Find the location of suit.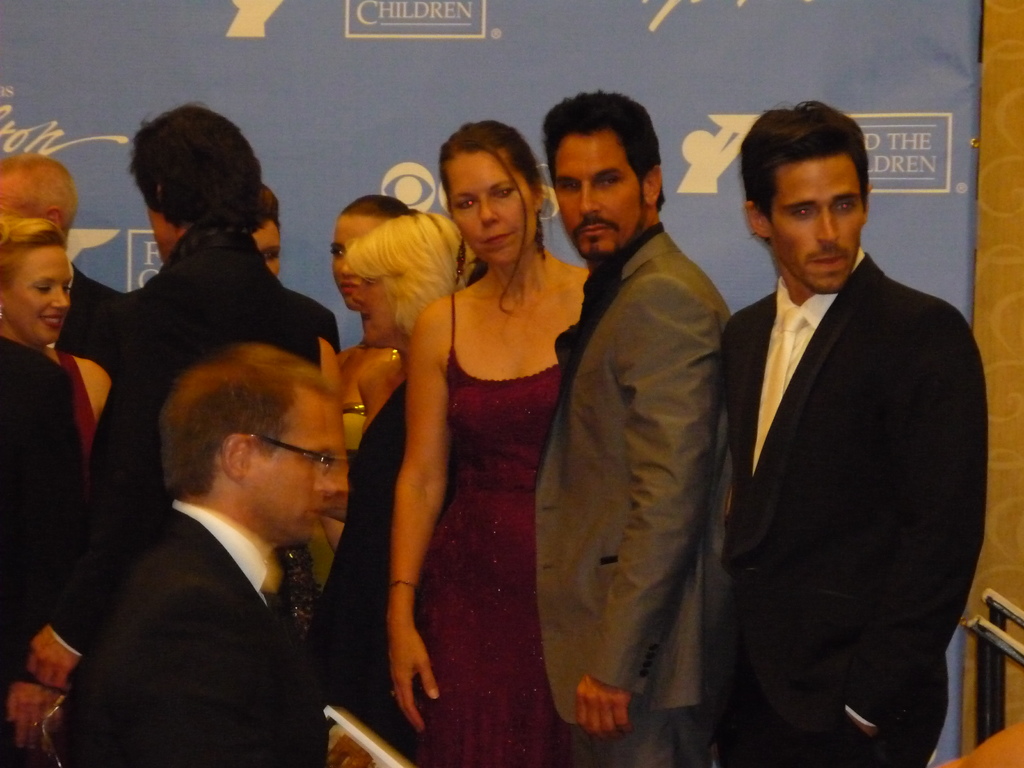
Location: <region>684, 150, 989, 762</region>.
